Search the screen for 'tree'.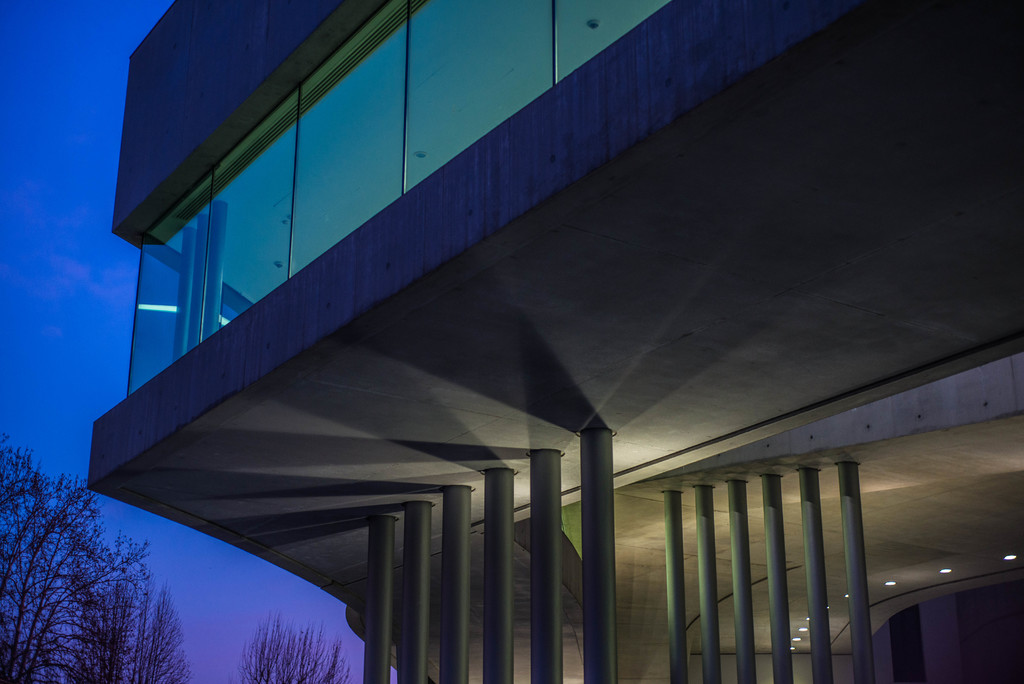
Found at rect(73, 574, 191, 683).
